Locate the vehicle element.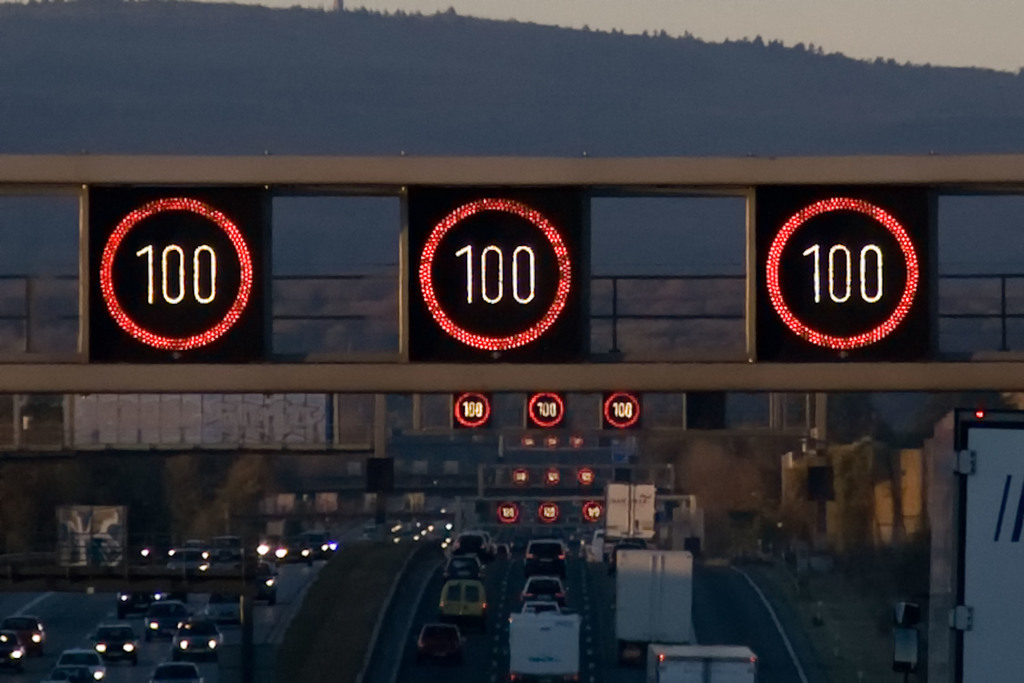
Element bbox: 524/538/568/572.
